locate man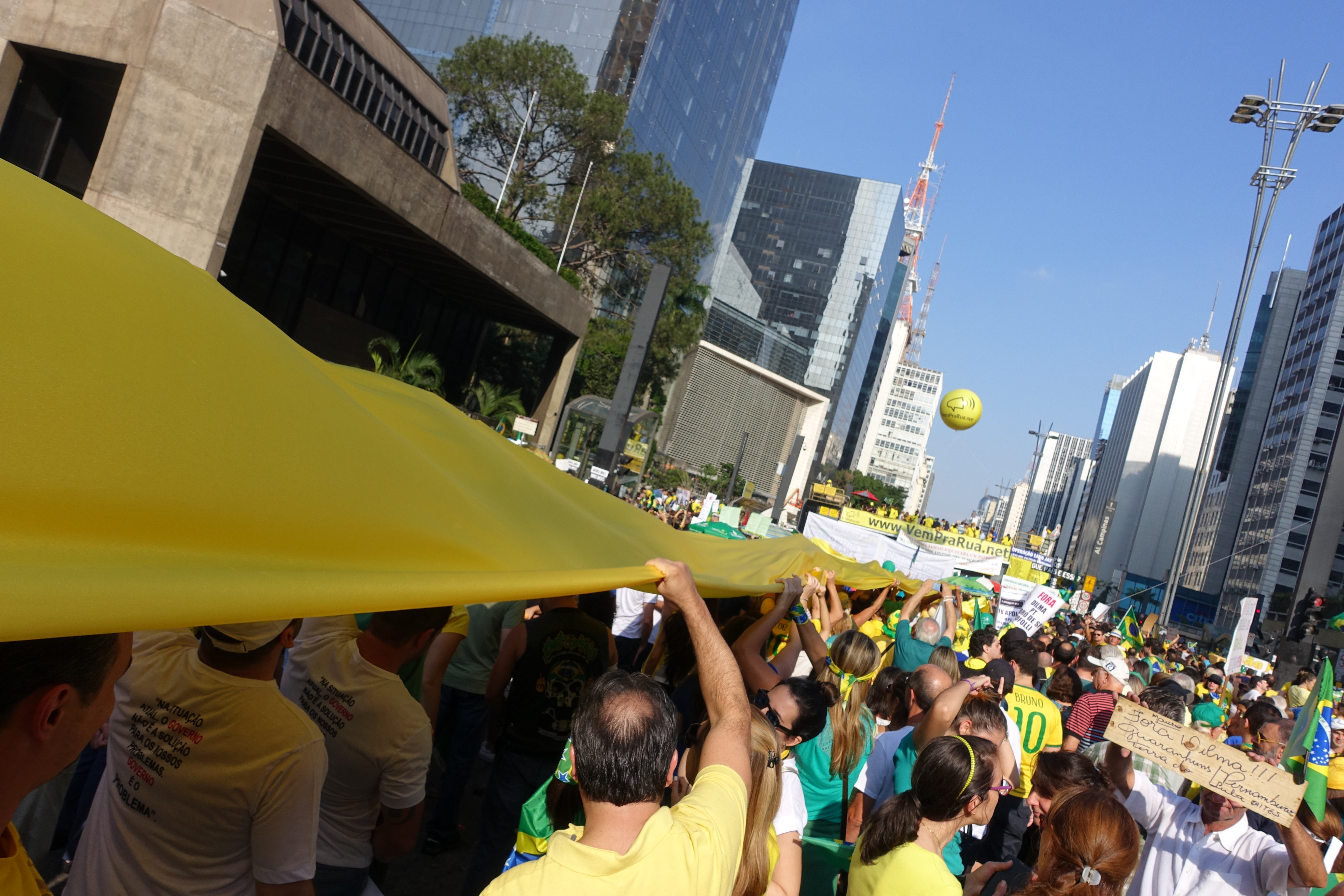
detection(14, 148, 78, 220)
